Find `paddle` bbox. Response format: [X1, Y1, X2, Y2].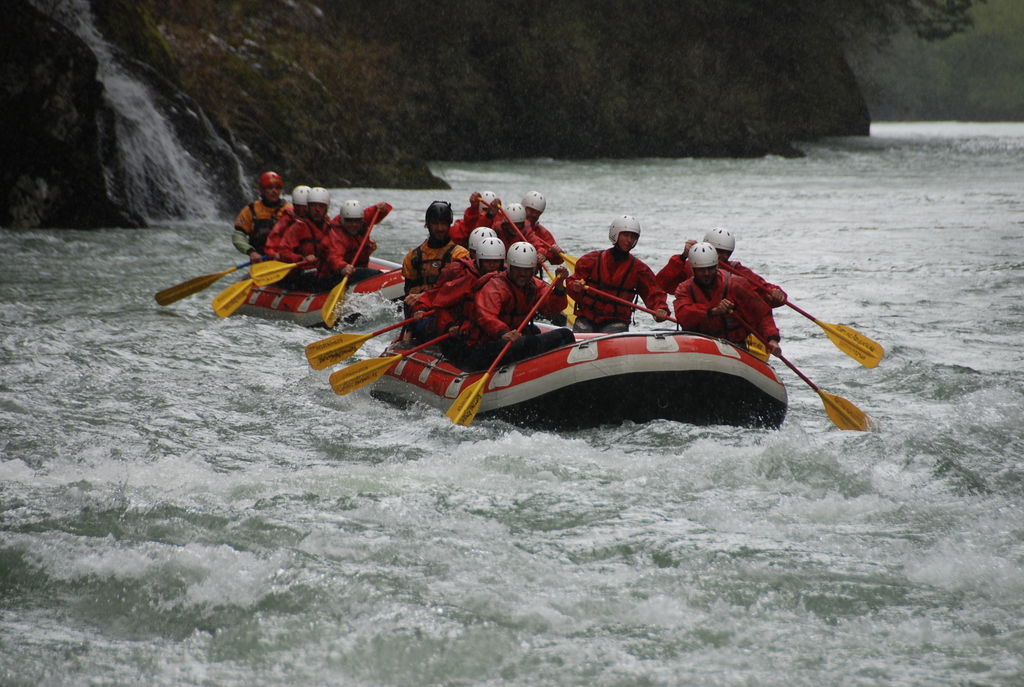
[584, 283, 768, 362].
